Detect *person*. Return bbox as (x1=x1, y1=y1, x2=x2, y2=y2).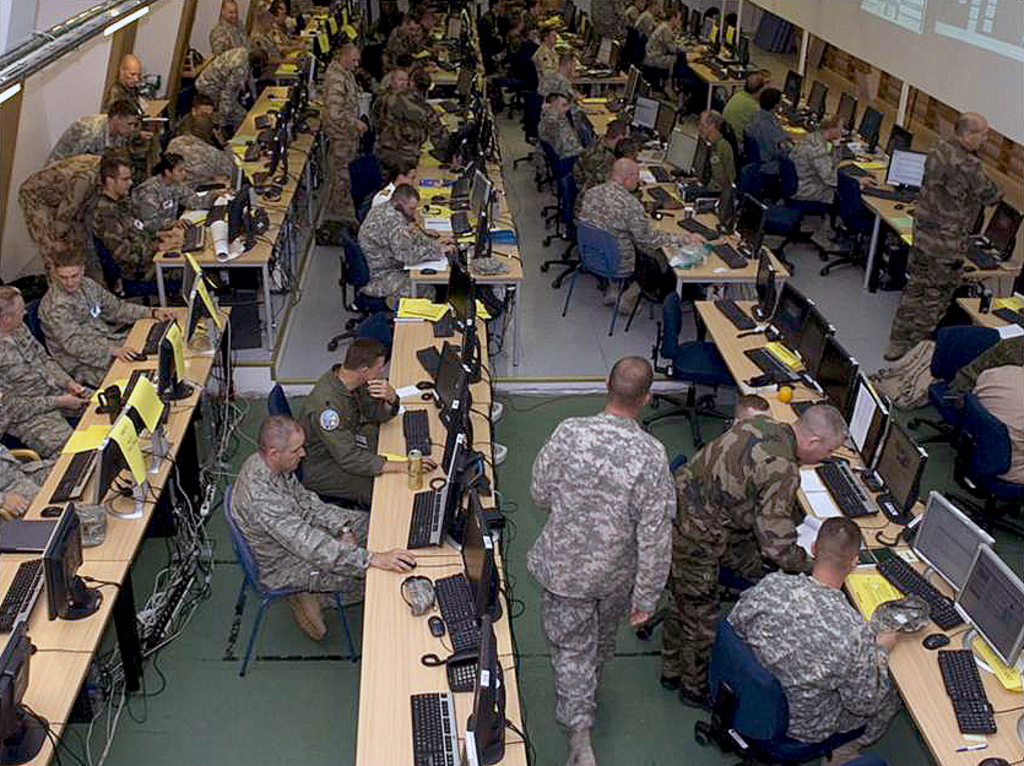
(x1=590, y1=1, x2=617, y2=33).
